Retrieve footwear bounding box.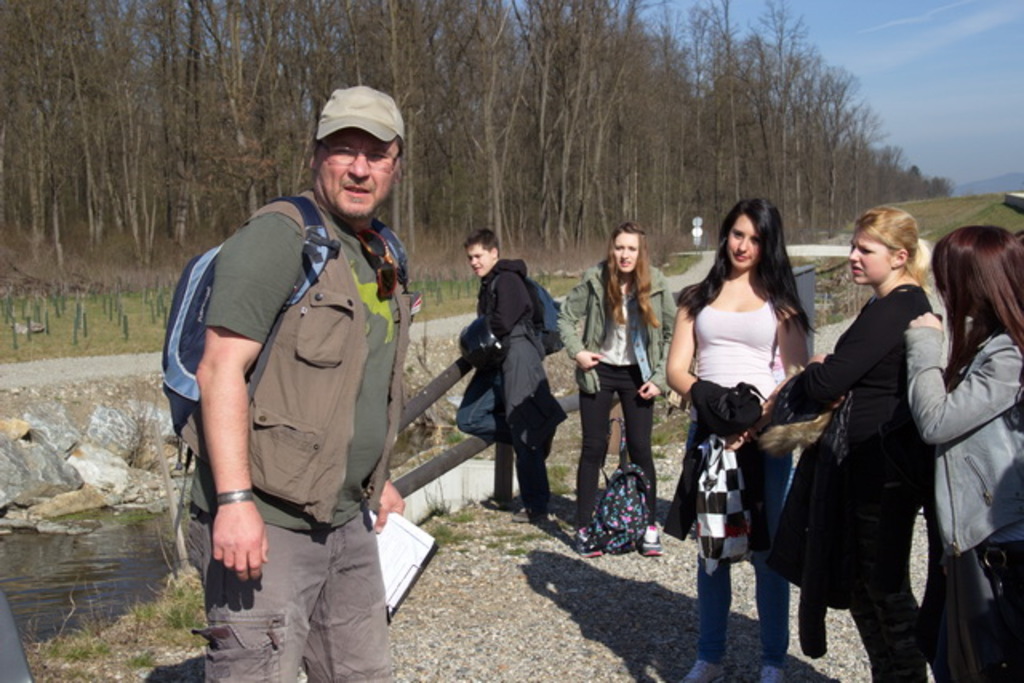
Bounding box: 573/523/602/558.
